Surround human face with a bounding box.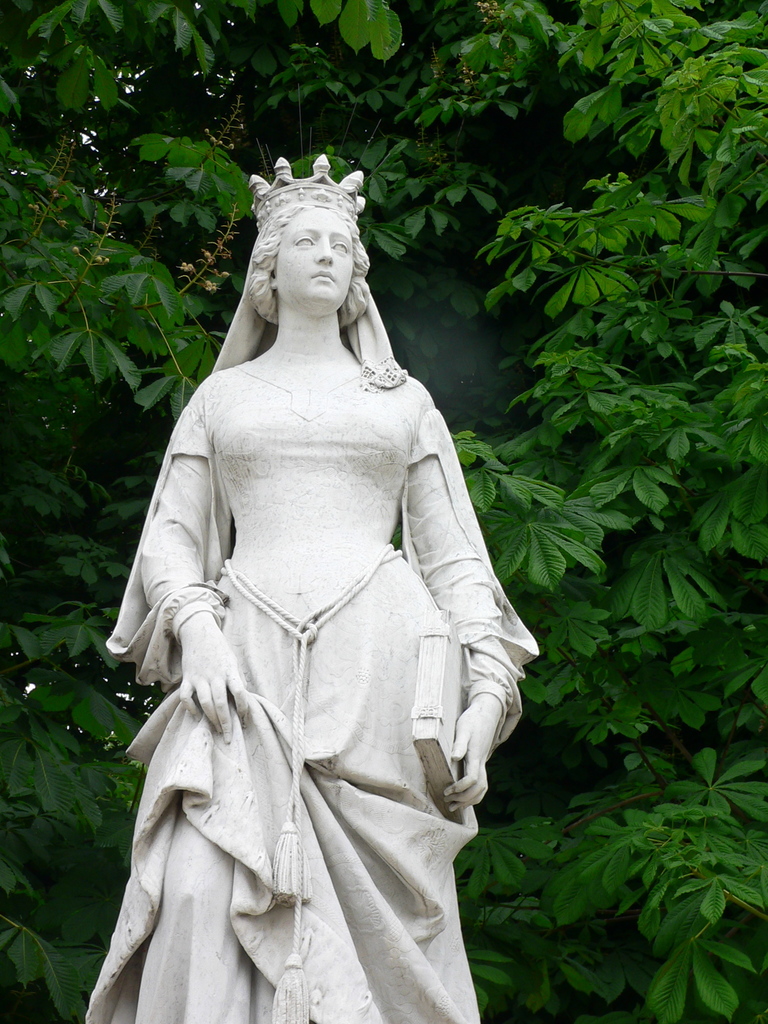
{"left": 284, "top": 211, "right": 356, "bottom": 299}.
